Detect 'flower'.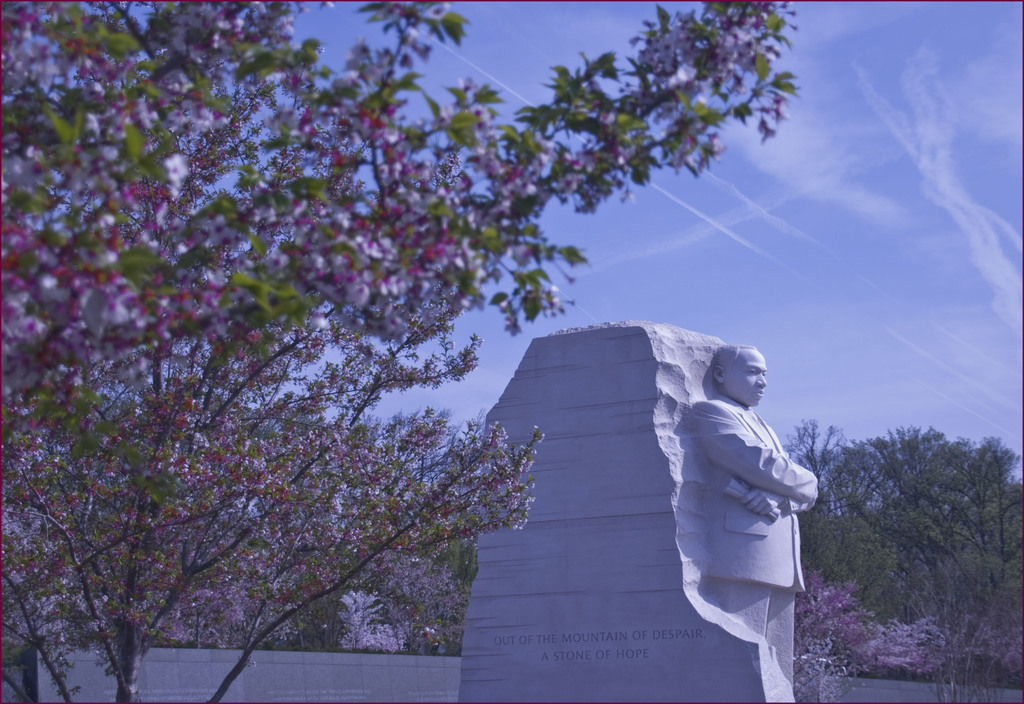
Detected at <bbox>166, 151, 186, 188</bbox>.
